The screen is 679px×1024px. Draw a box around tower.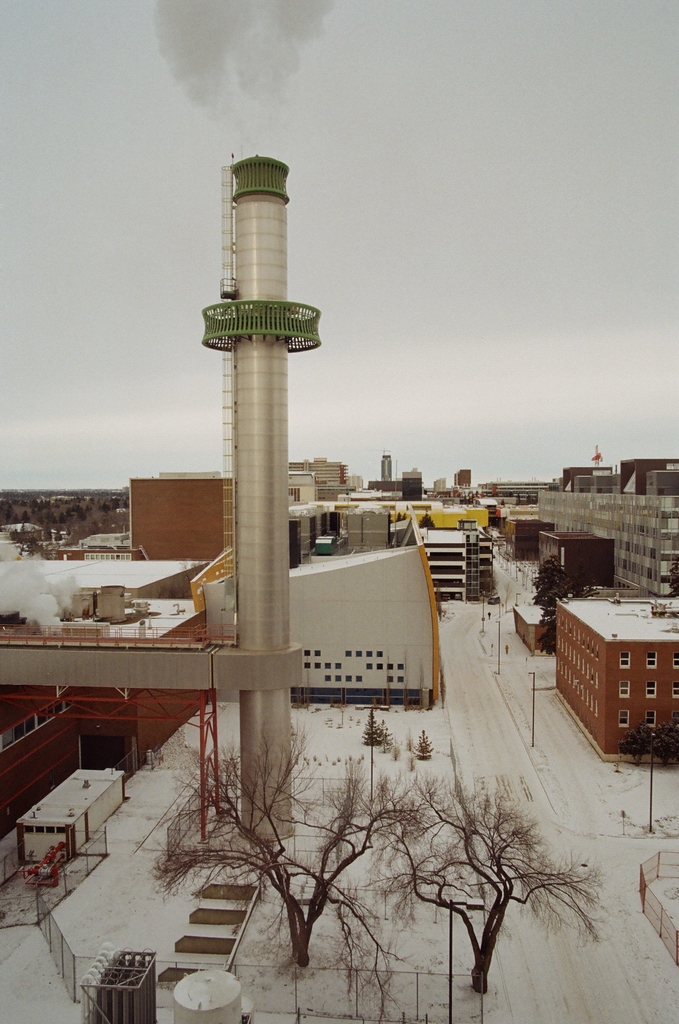
{"x1": 332, "y1": 496, "x2": 397, "y2": 557}.
